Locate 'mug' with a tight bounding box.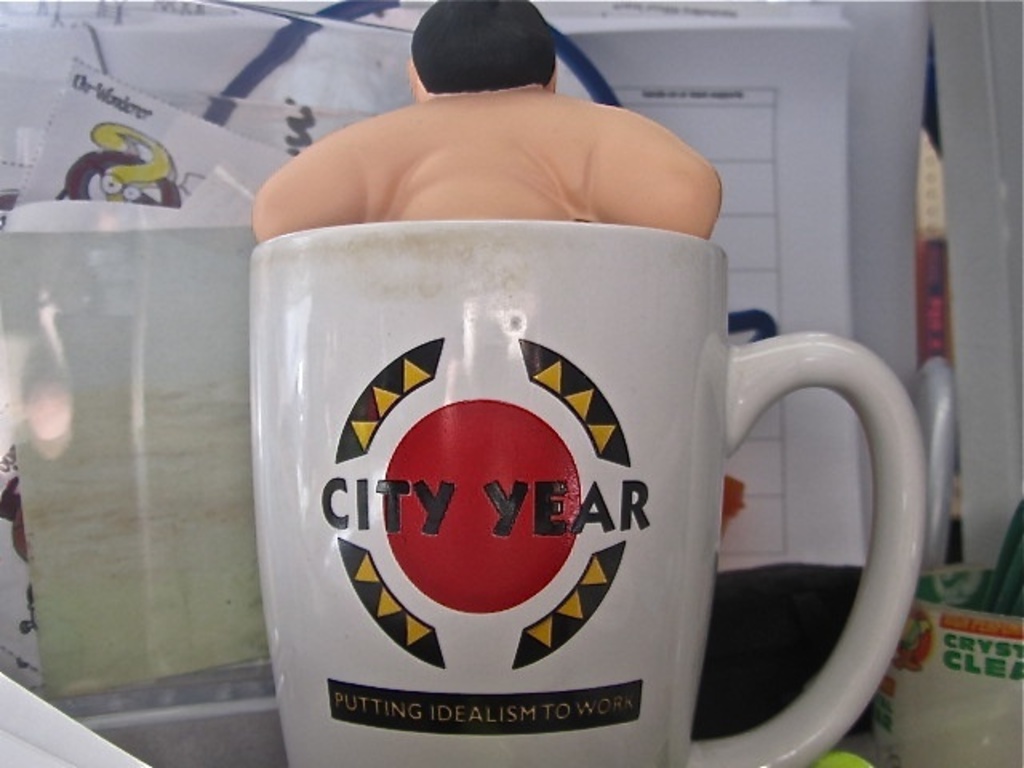
l=248, t=219, r=934, b=766.
